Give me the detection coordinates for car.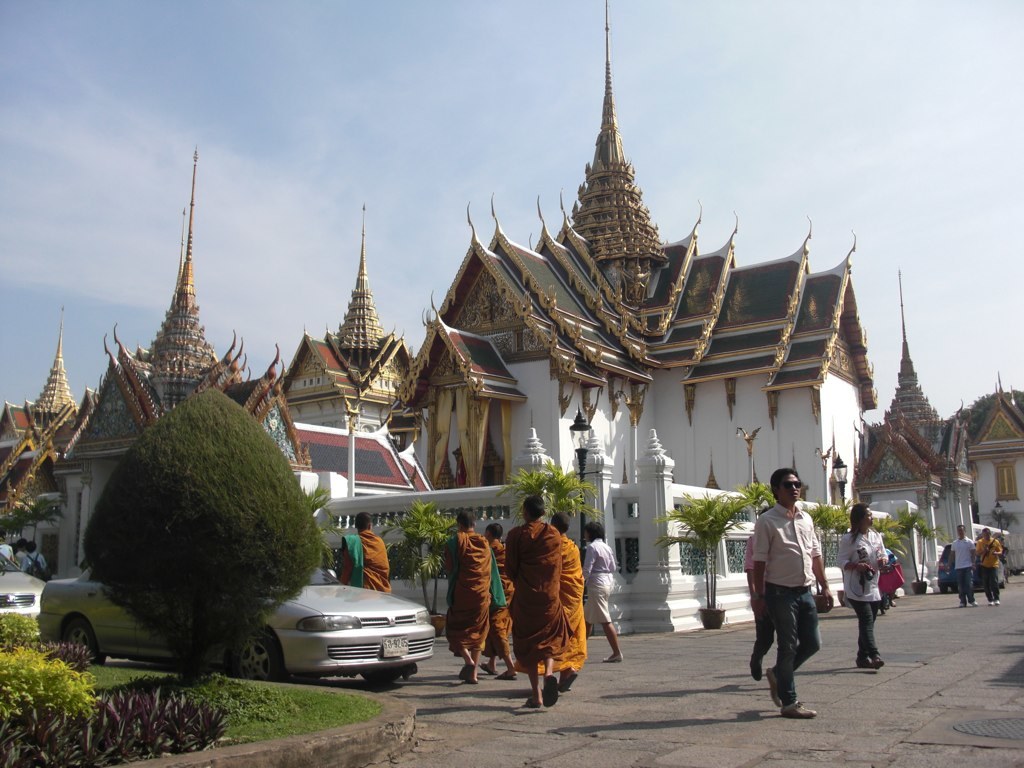
{"left": 37, "top": 568, "right": 437, "bottom": 684}.
